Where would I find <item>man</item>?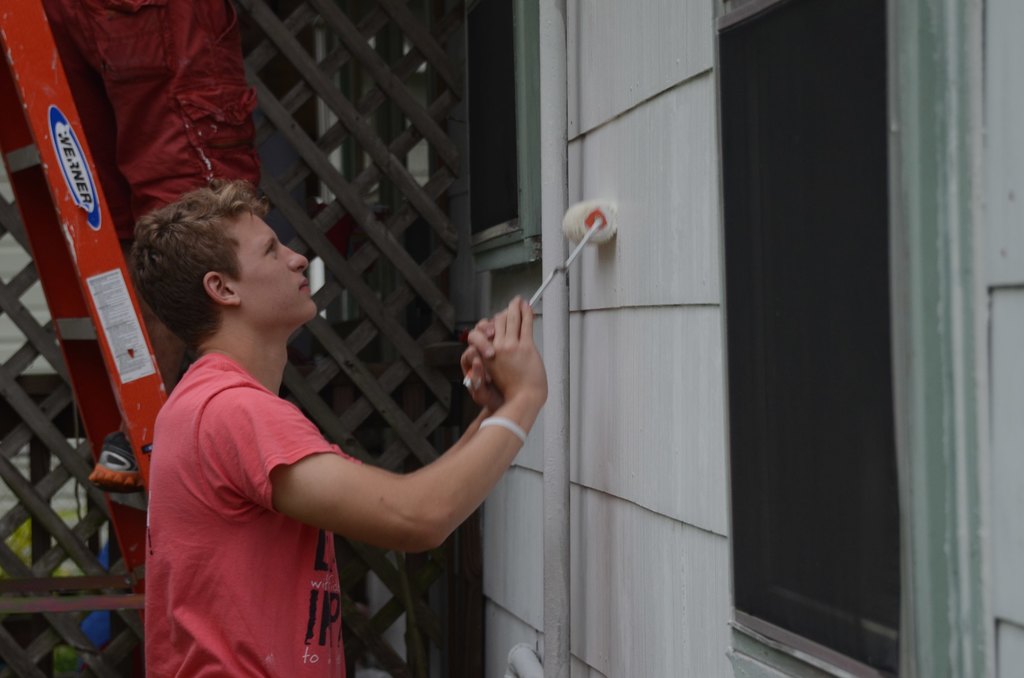
At box(128, 154, 540, 663).
